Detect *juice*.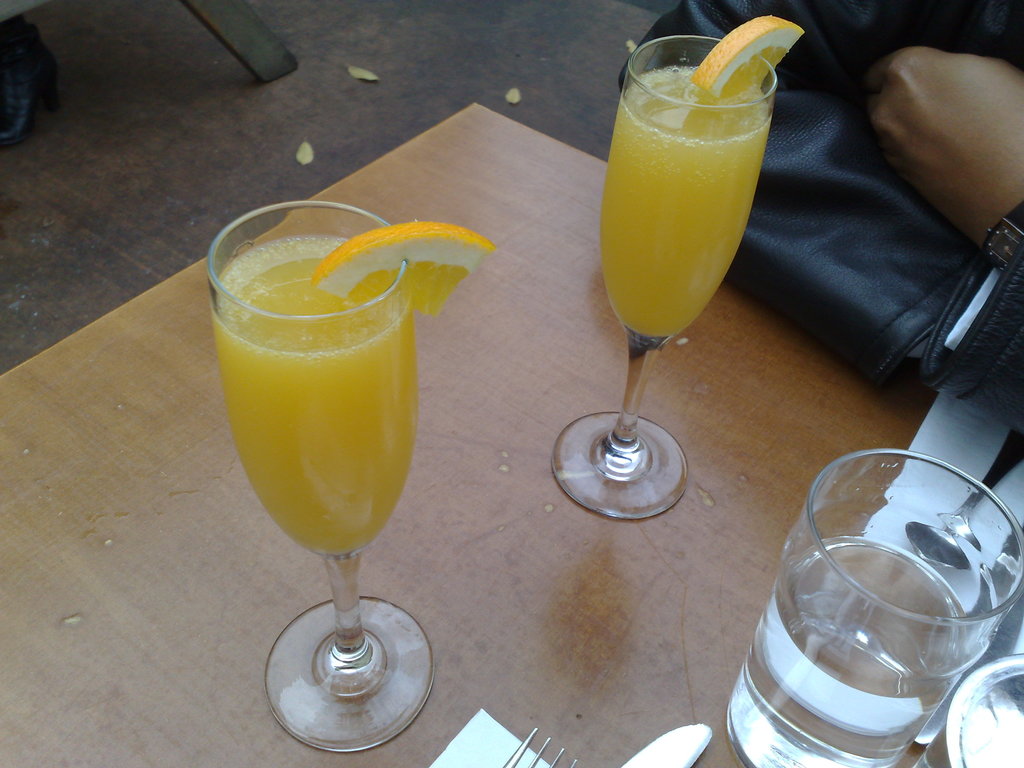
Detected at {"x1": 211, "y1": 252, "x2": 422, "y2": 561}.
